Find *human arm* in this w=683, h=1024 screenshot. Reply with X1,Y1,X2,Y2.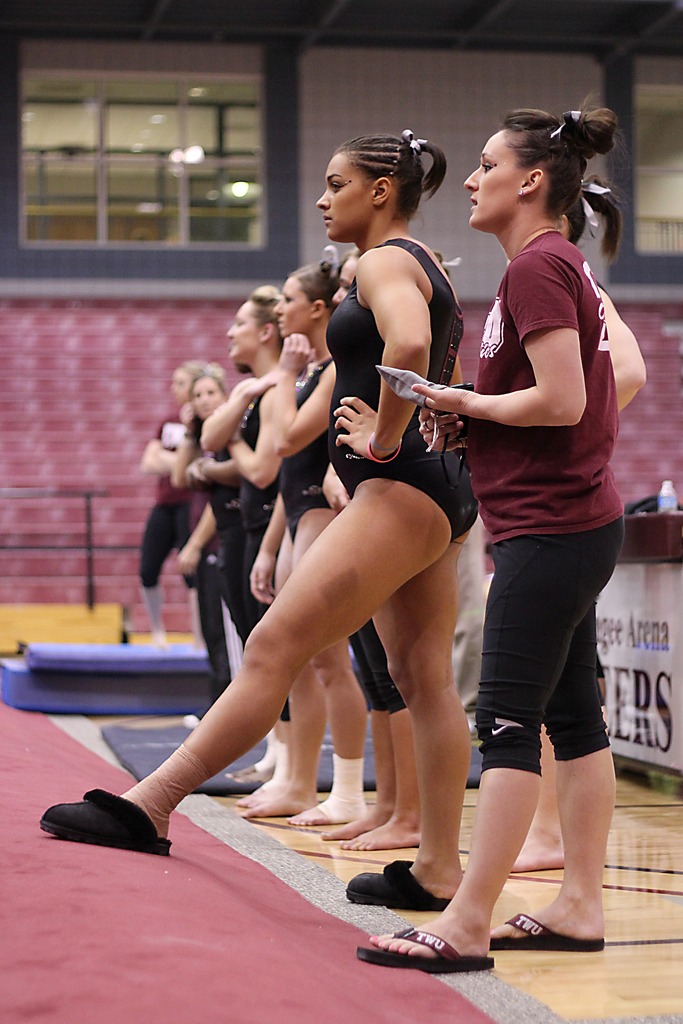
198,376,259,463.
